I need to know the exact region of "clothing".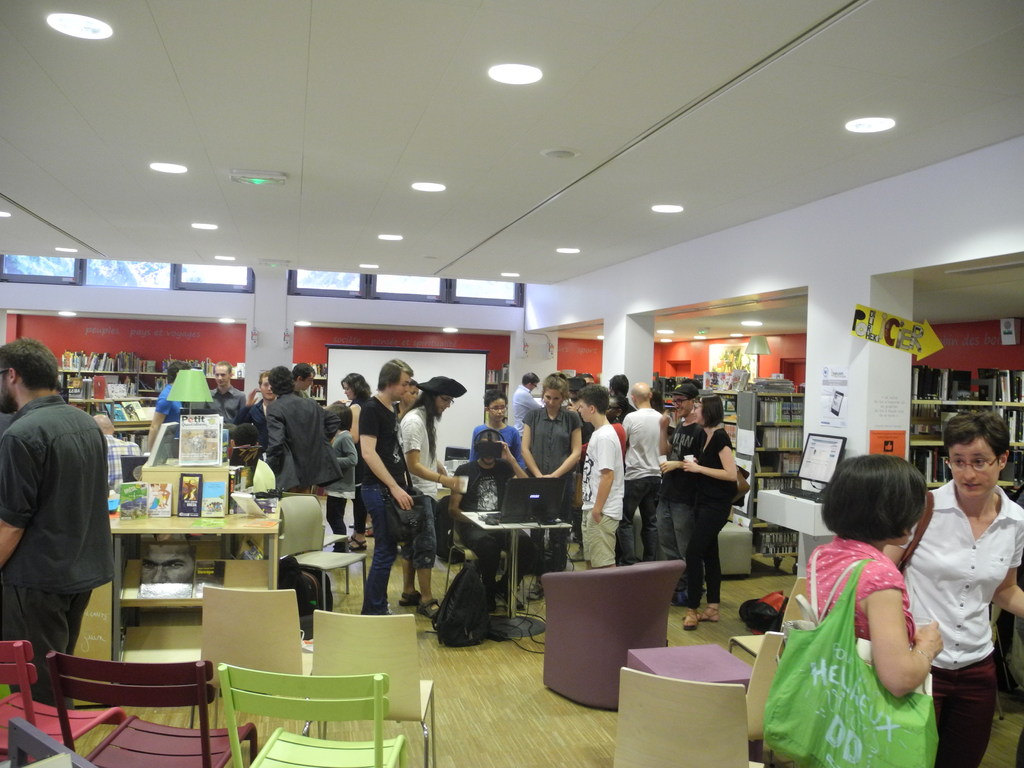
Region: [358,392,405,481].
